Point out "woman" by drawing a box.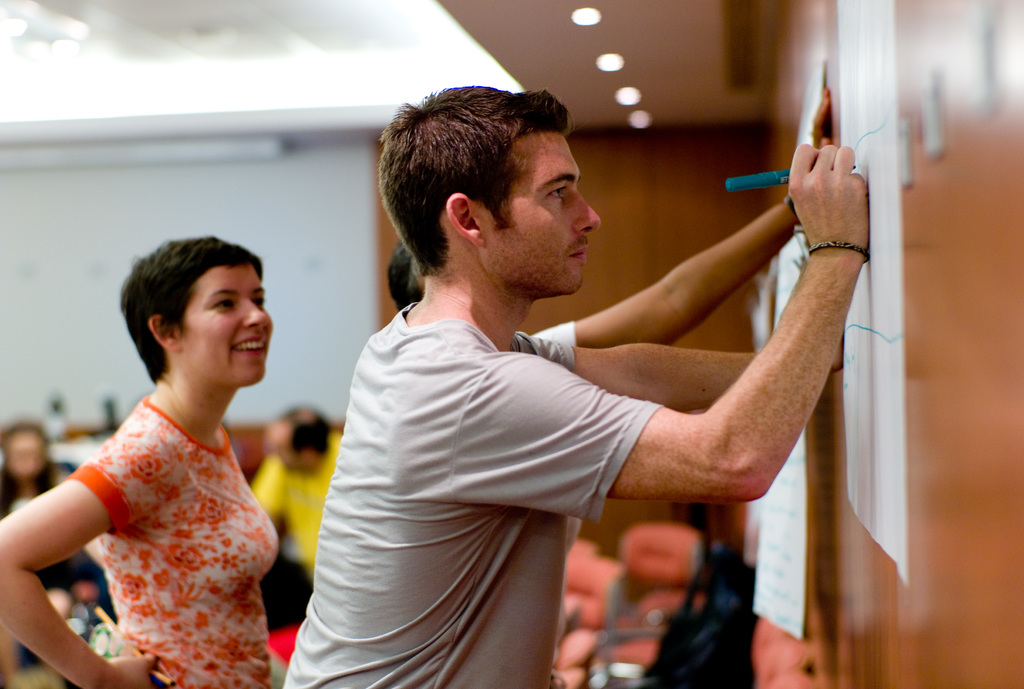
bbox=(7, 232, 310, 674).
